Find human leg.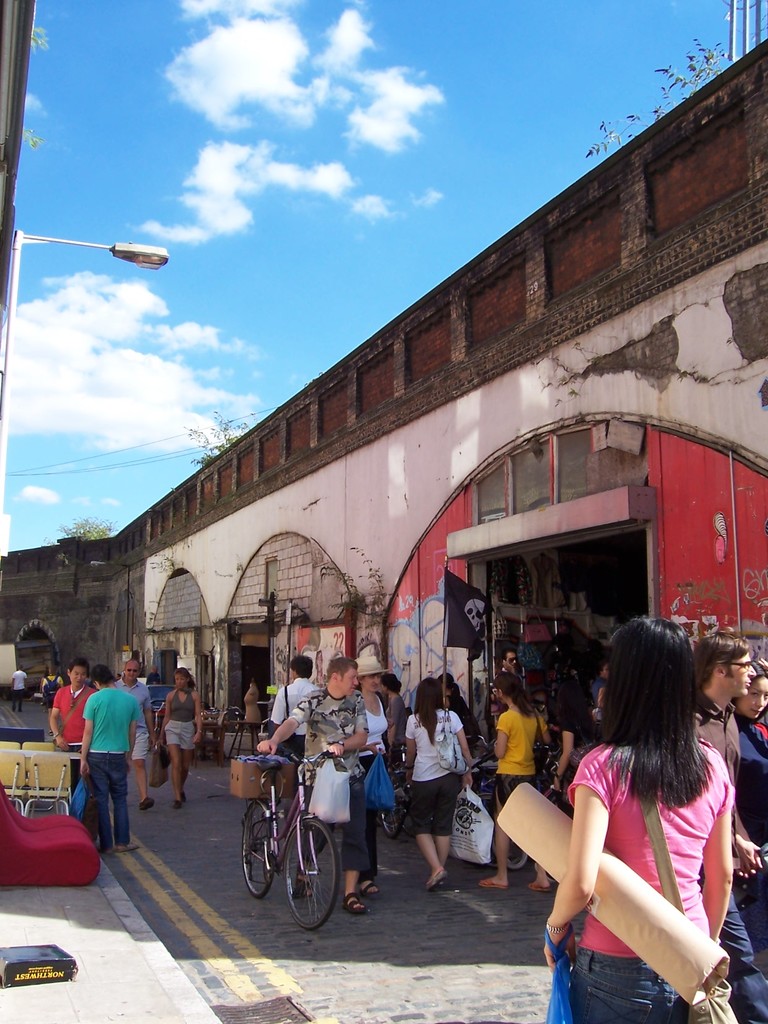
162 720 195 811.
